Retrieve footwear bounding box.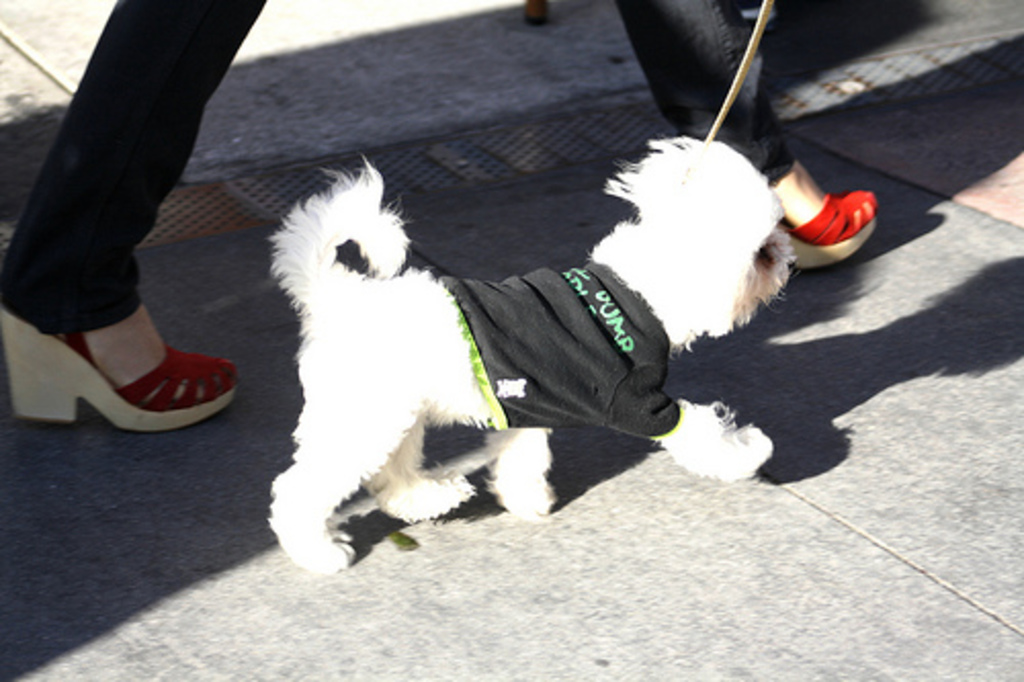
Bounding box: 29/307/231/436.
